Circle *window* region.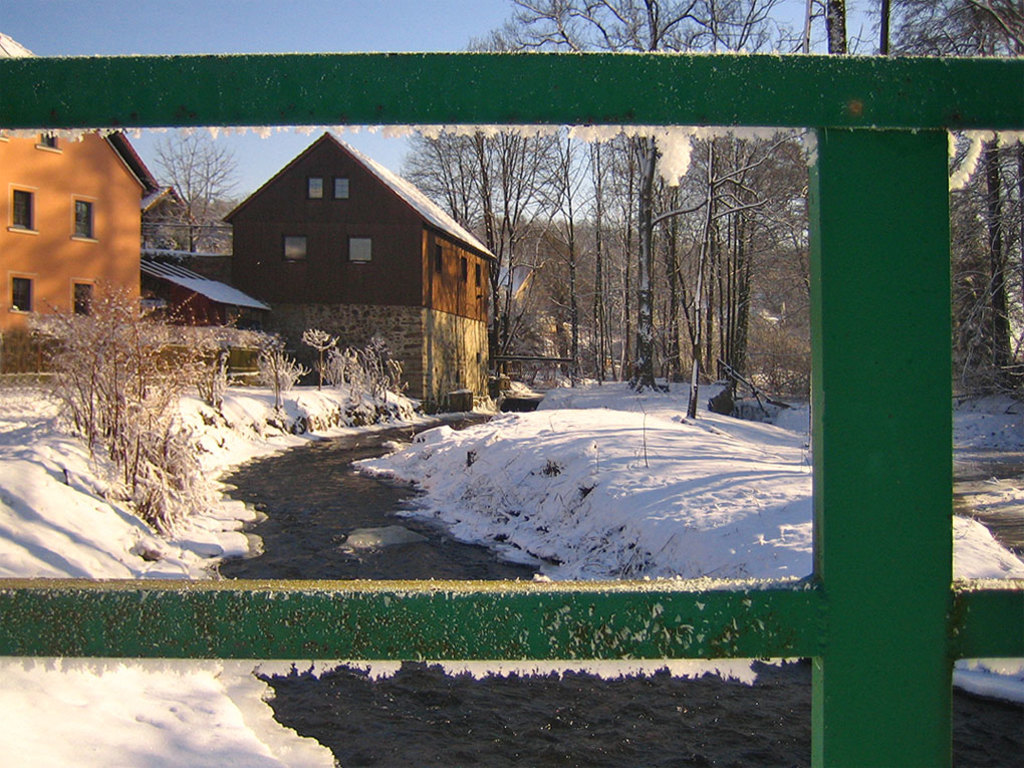
Region: (x1=71, y1=197, x2=100, y2=239).
